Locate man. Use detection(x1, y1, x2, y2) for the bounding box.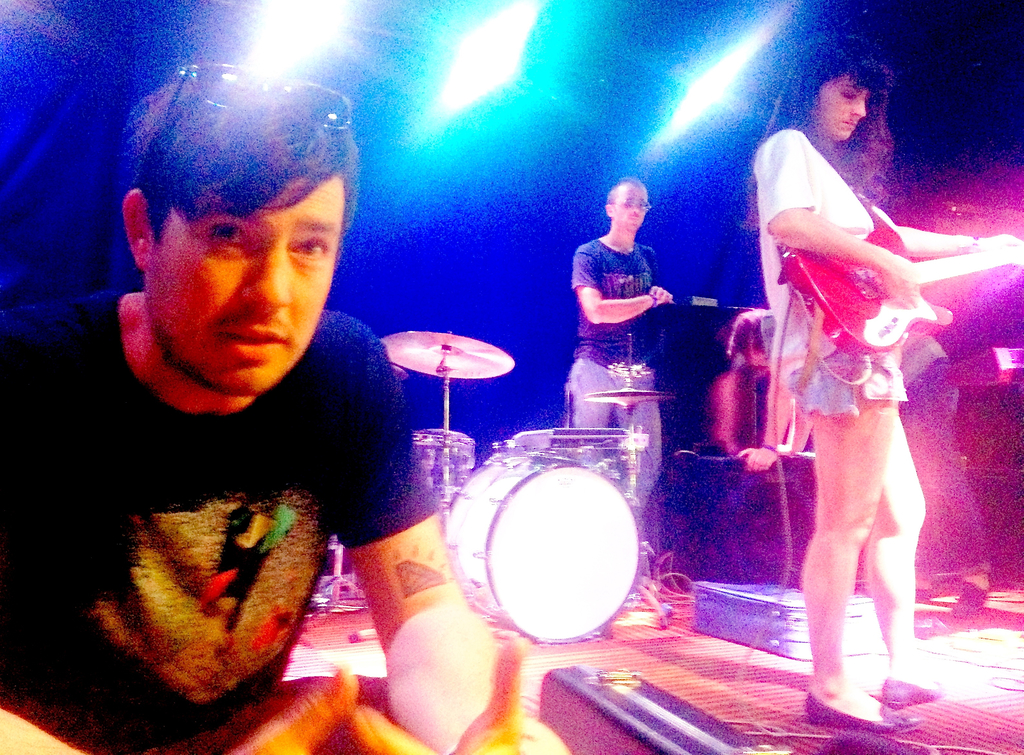
detection(559, 181, 693, 389).
